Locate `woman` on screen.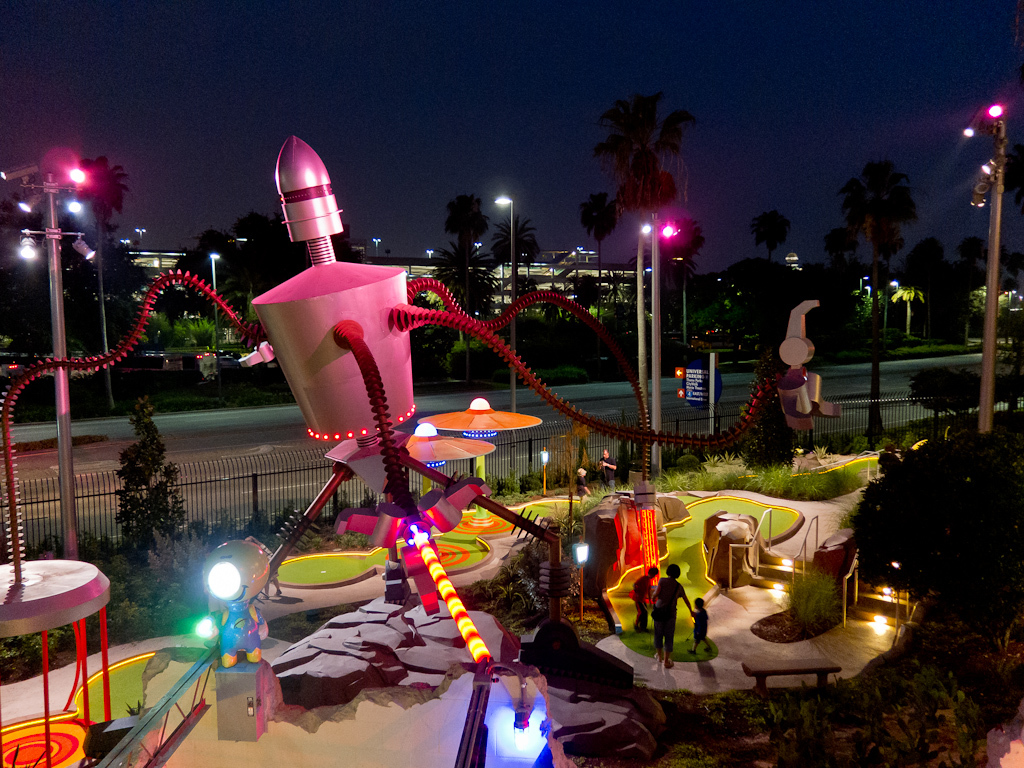
On screen at bbox=[652, 563, 693, 670].
